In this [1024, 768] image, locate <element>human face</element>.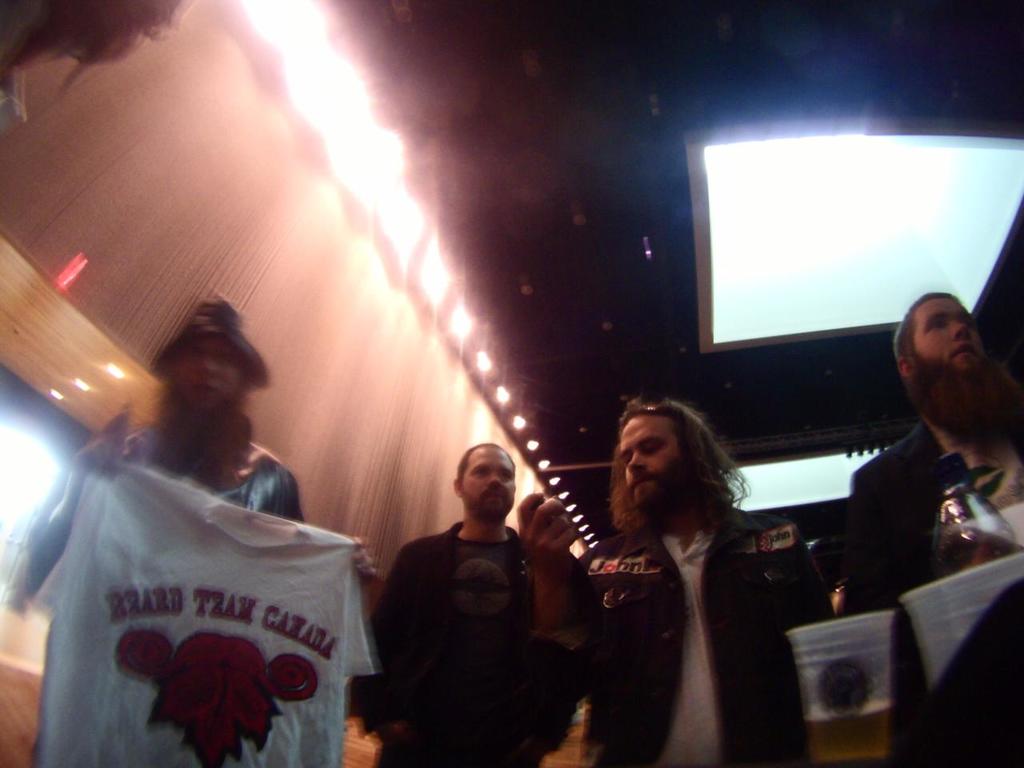
Bounding box: [left=175, top=339, right=242, bottom=405].
